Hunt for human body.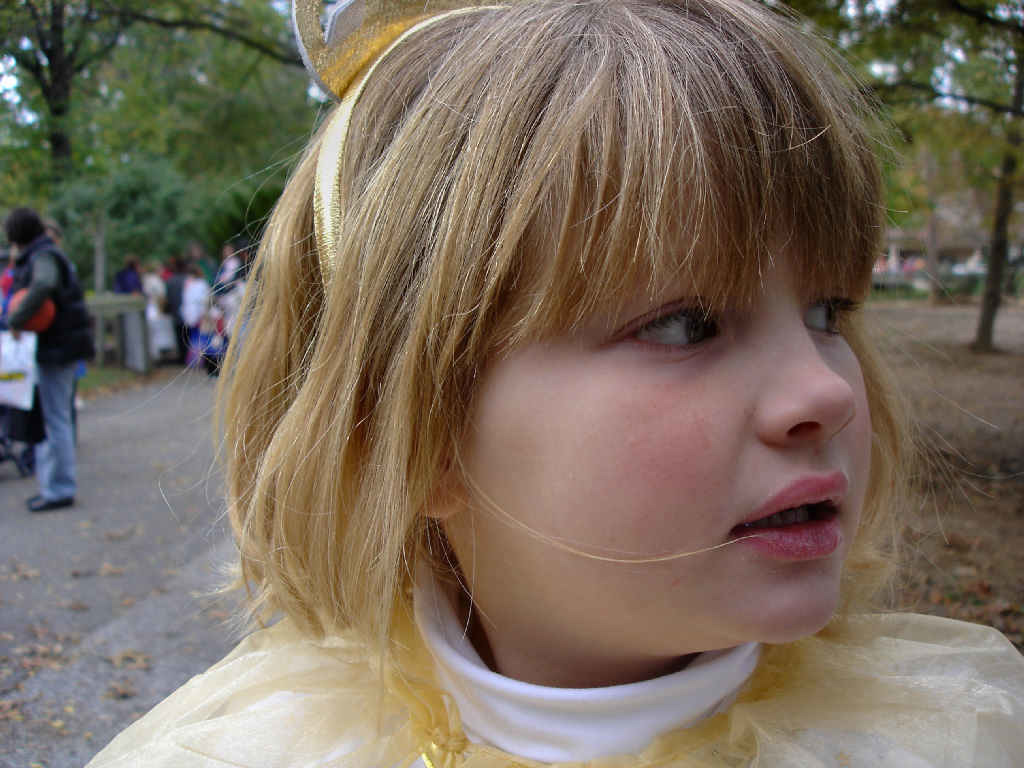
Hunted down at rect(112, 254, 140, 367).
